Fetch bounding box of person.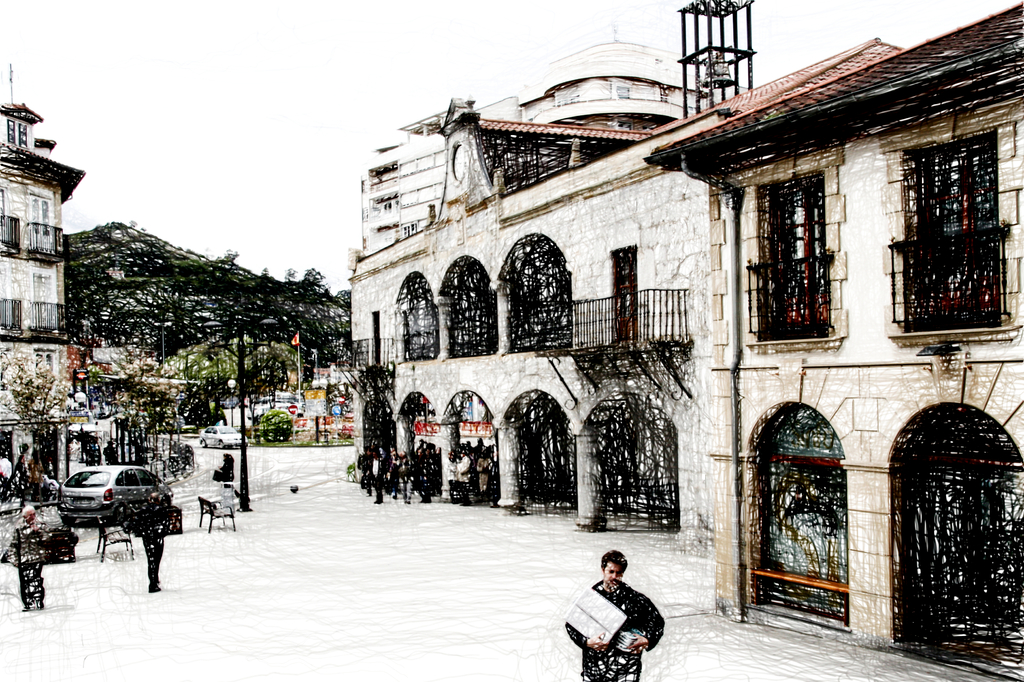
Bbox: locate(102, 440, 125, 470).
